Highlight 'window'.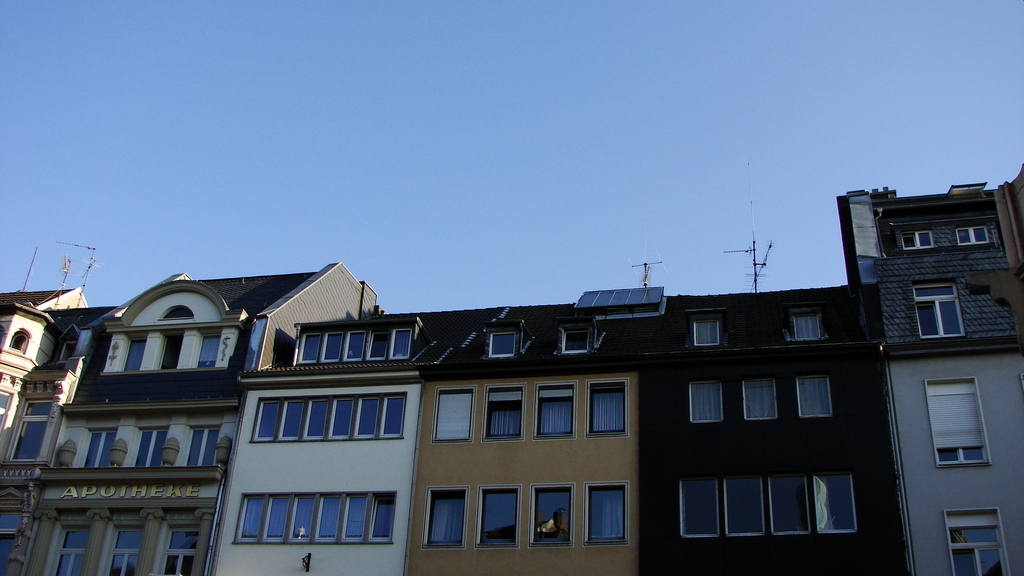
Highlighted region: locate(488, 330, 518, 356).
